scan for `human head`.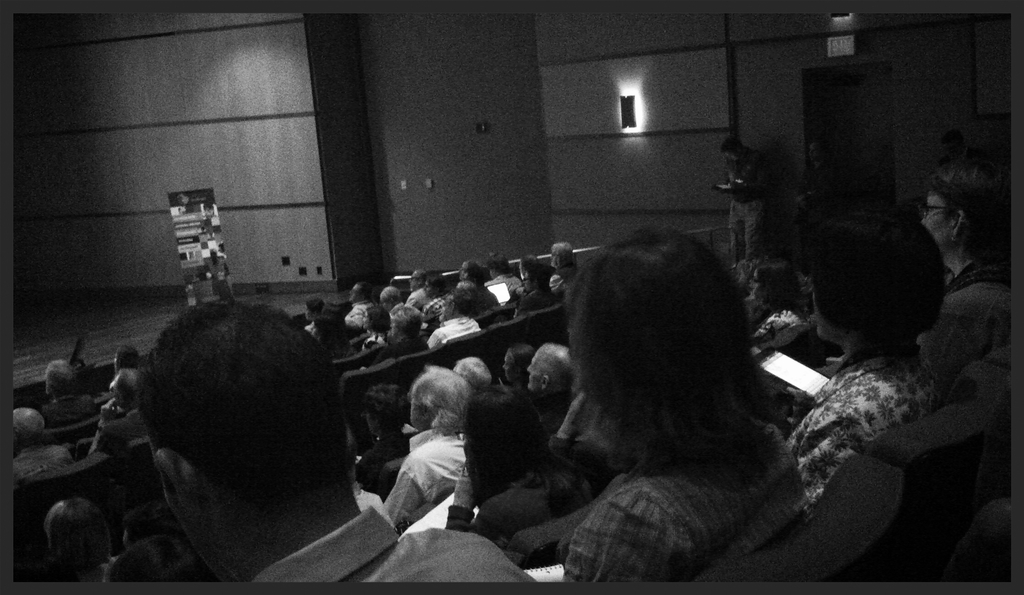
Scan result: box=[741, 258, 799, 315].
